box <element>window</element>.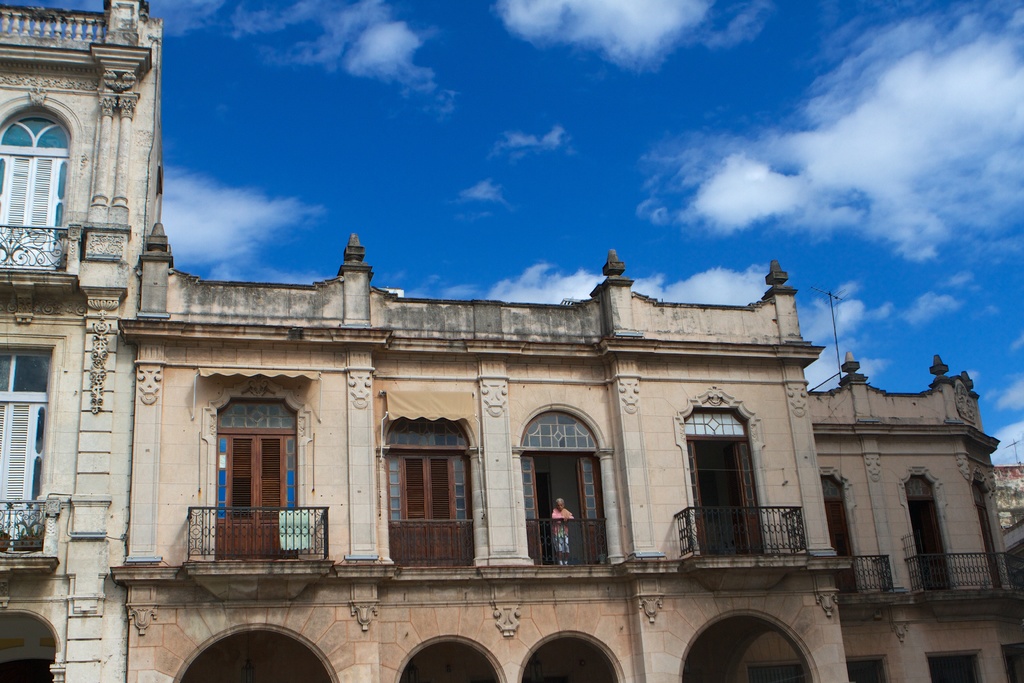
(9, 94, 63, 239).
